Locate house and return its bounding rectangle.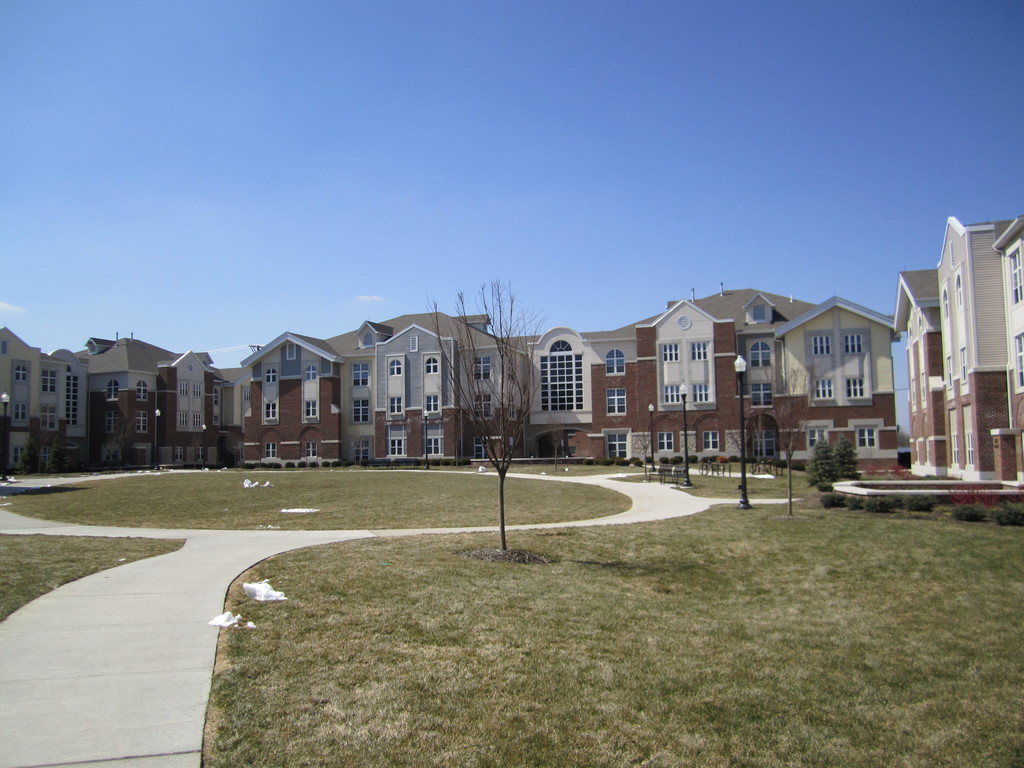
[995,216,1023,485].
